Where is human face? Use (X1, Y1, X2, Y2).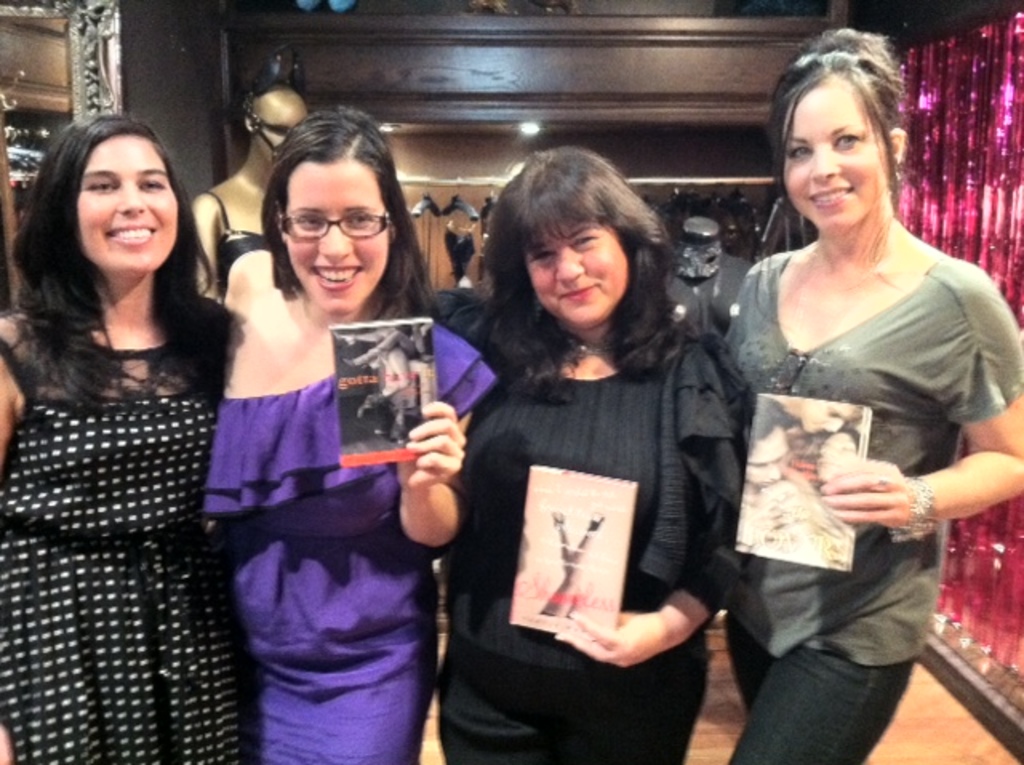
(78, 134, 178, 270).
